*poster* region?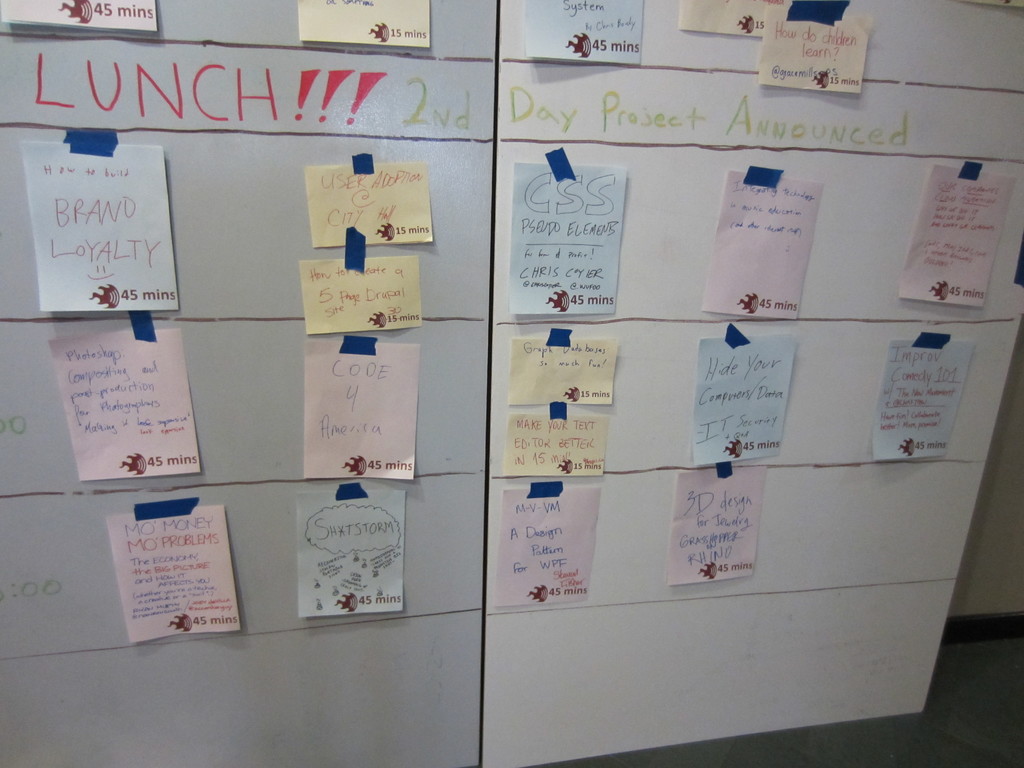
detection(691, 336, 794, 463)
